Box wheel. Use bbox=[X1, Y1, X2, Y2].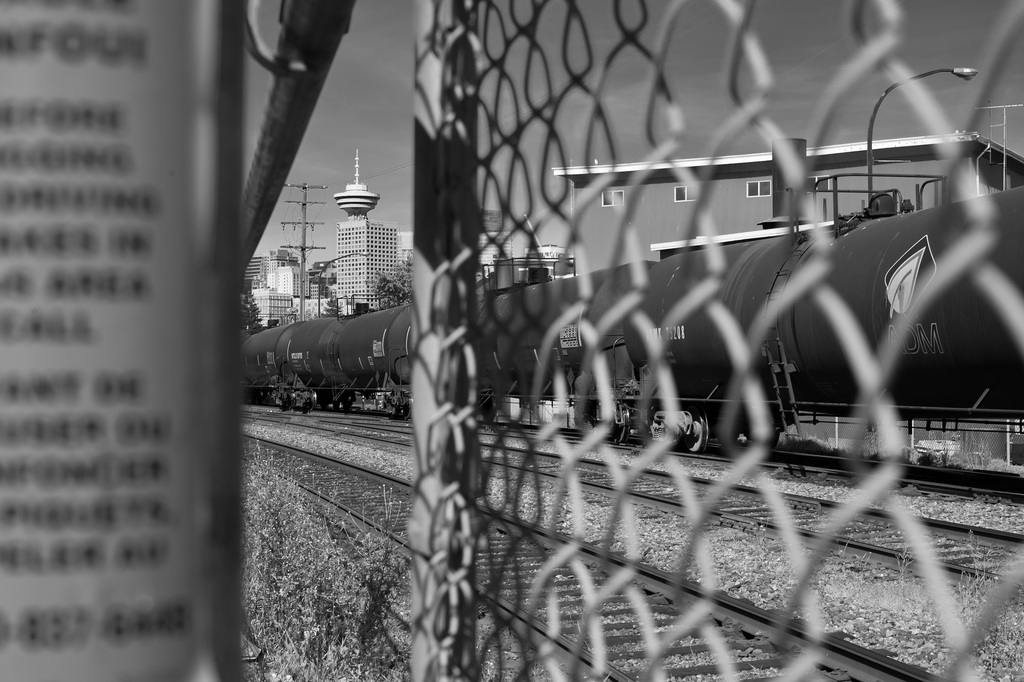
bbox=[342, 394, 354, 410].
